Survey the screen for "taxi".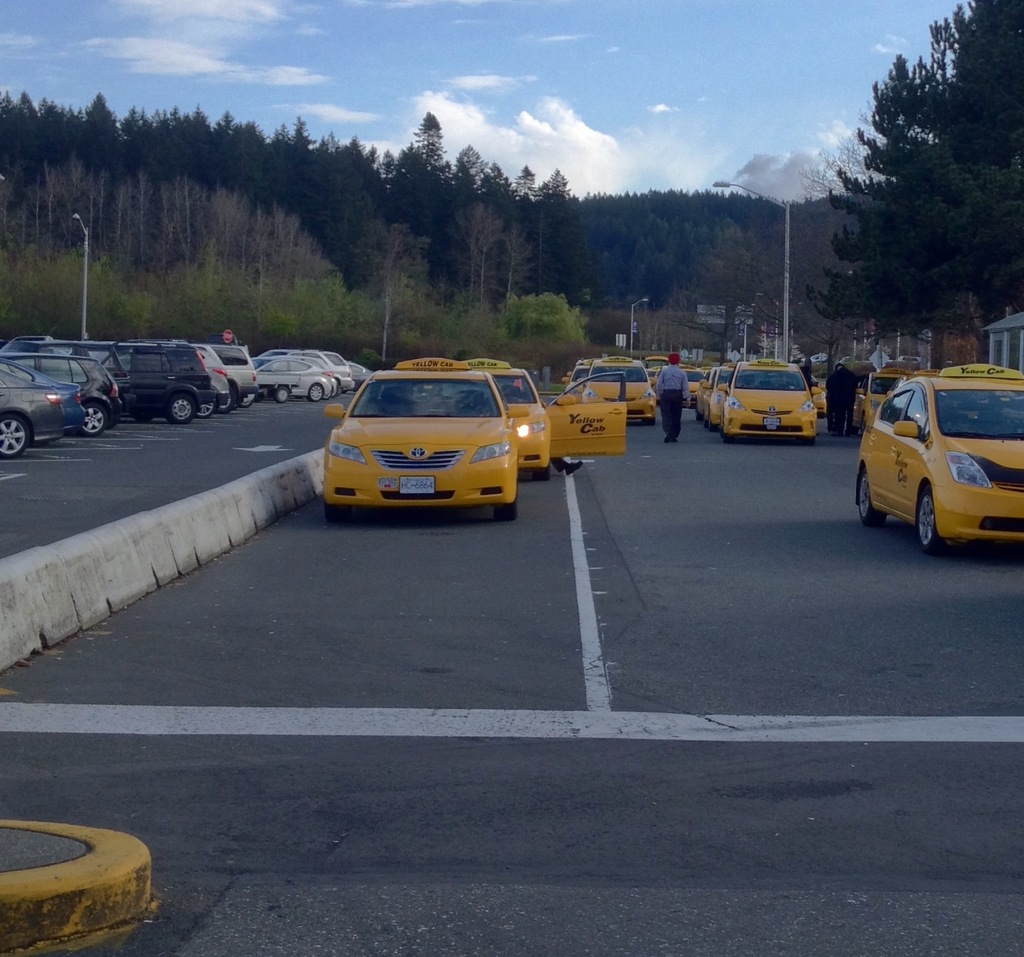
Survey found: 853/361/932/430.
